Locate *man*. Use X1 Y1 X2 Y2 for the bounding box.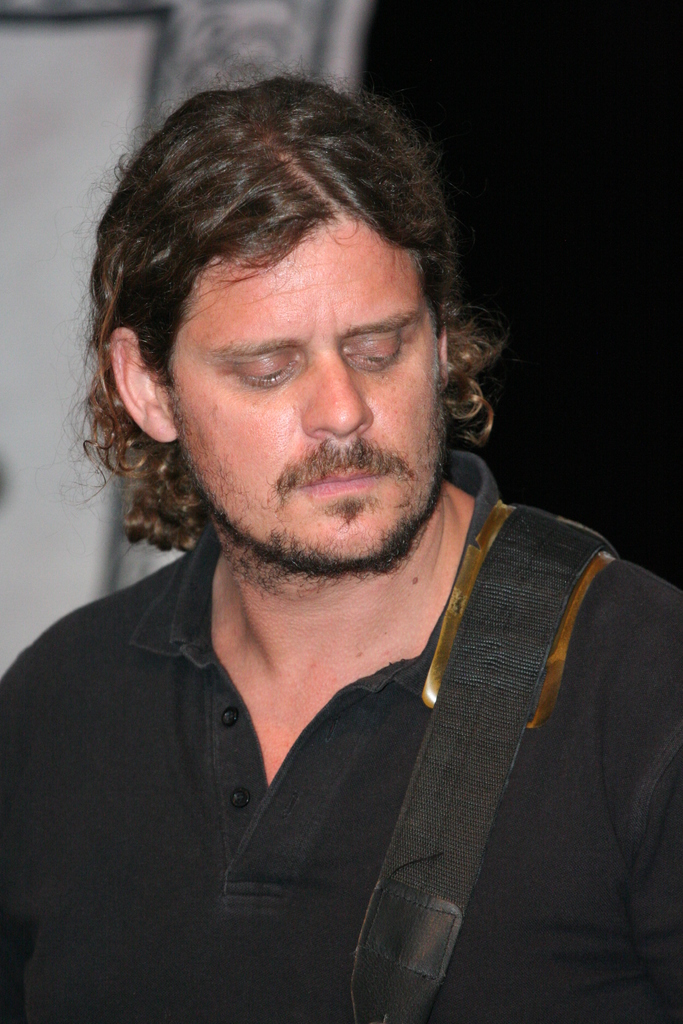
0 77 681 1004.
